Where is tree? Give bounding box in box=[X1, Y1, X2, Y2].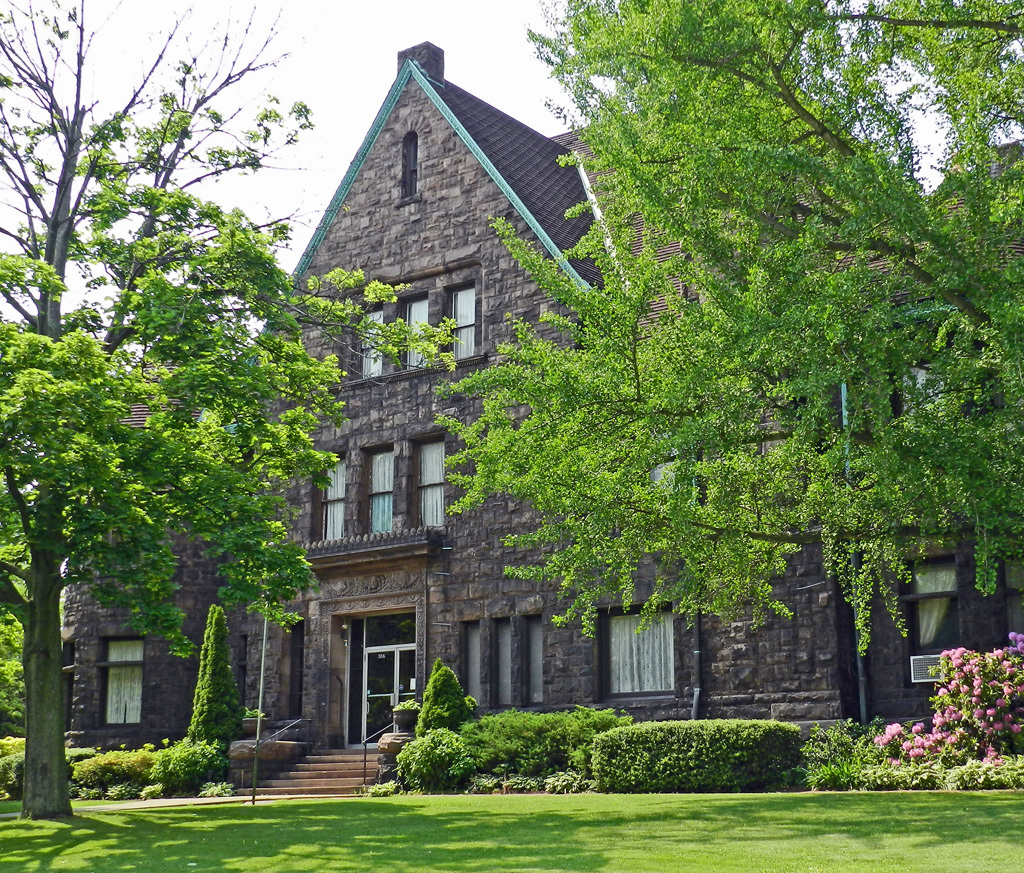
box=[19, 62, 344, 797].
